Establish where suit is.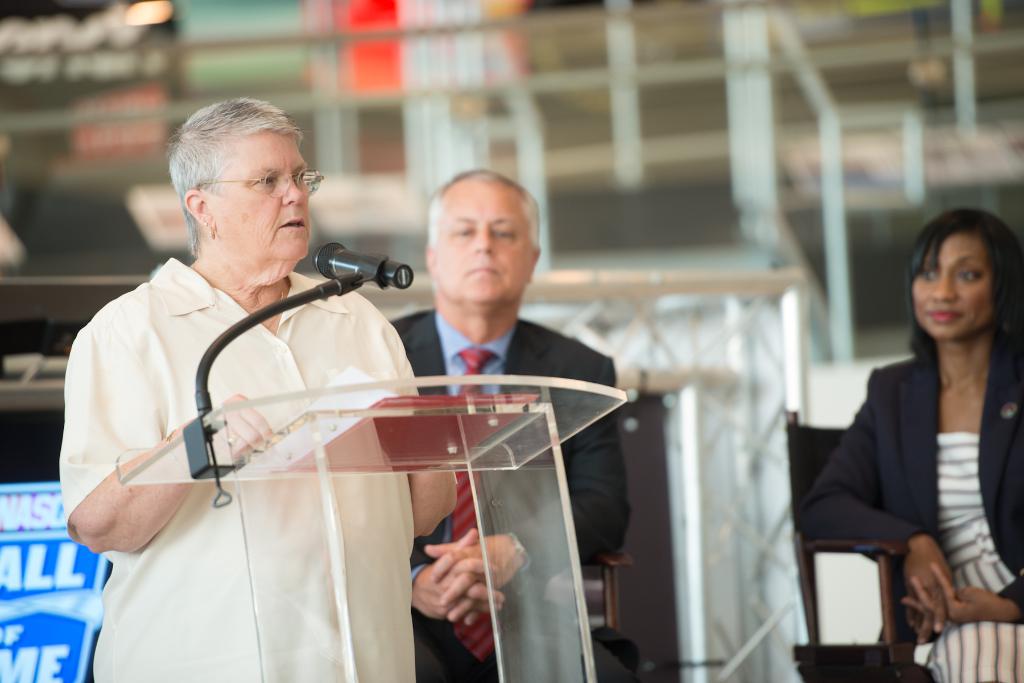
Established at Rect(348, 312, 628, 682).
